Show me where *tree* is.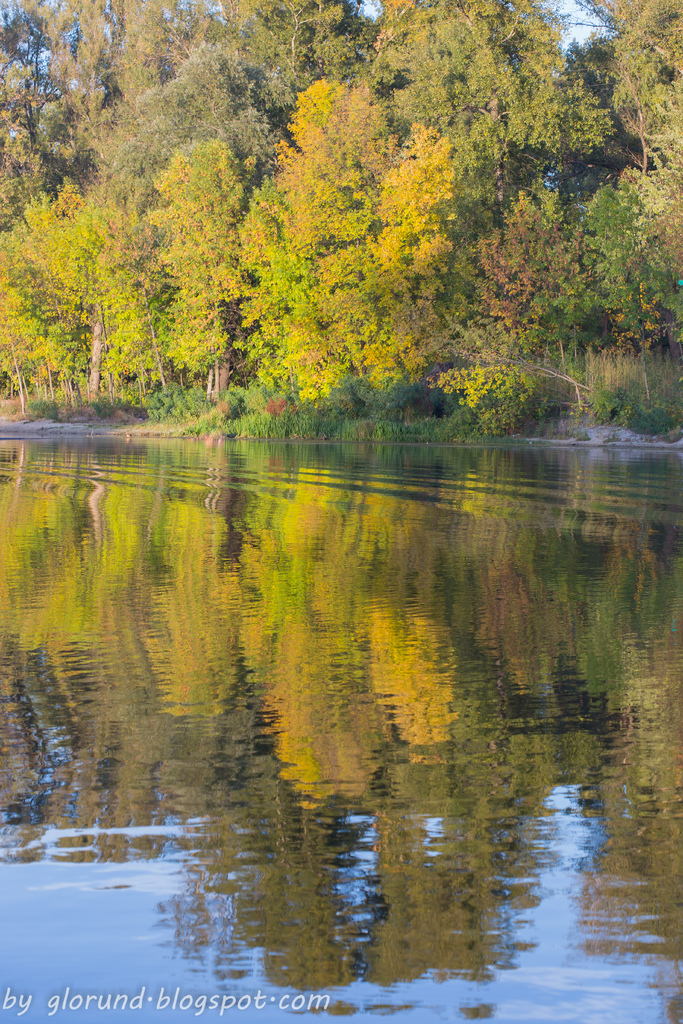
*tree* is at Rect(86, 180, 156, 399).
